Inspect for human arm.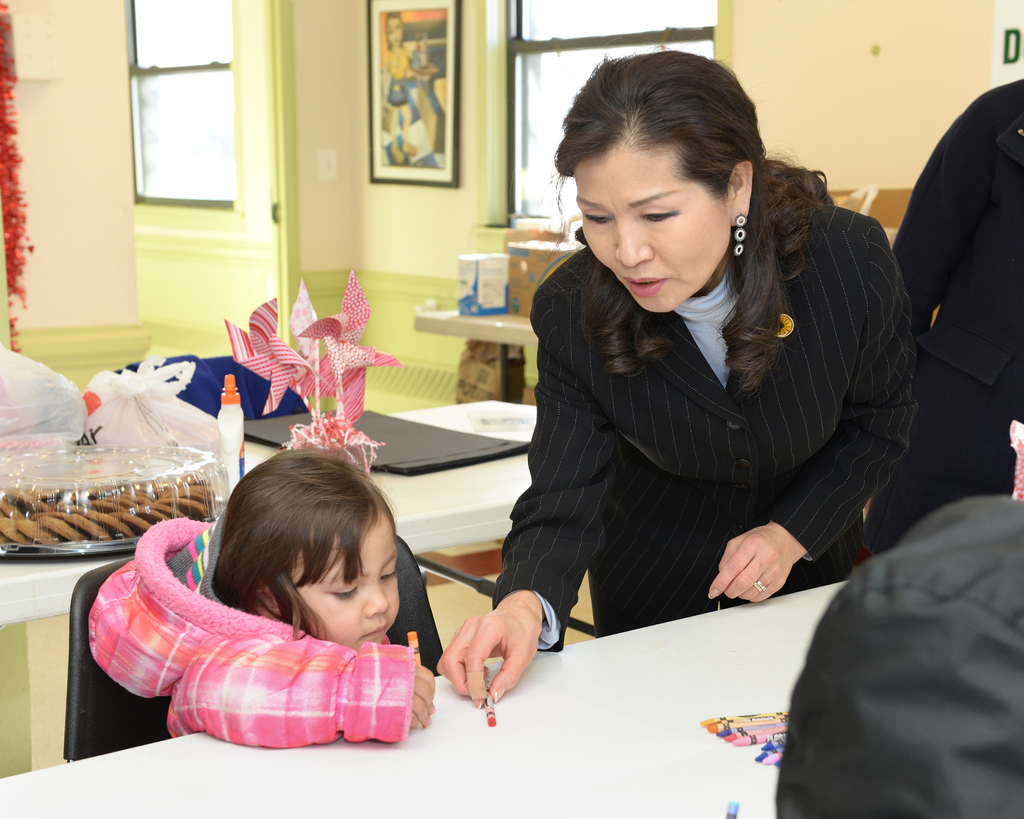
Inspection: crop(710, 215, 923, 609).
